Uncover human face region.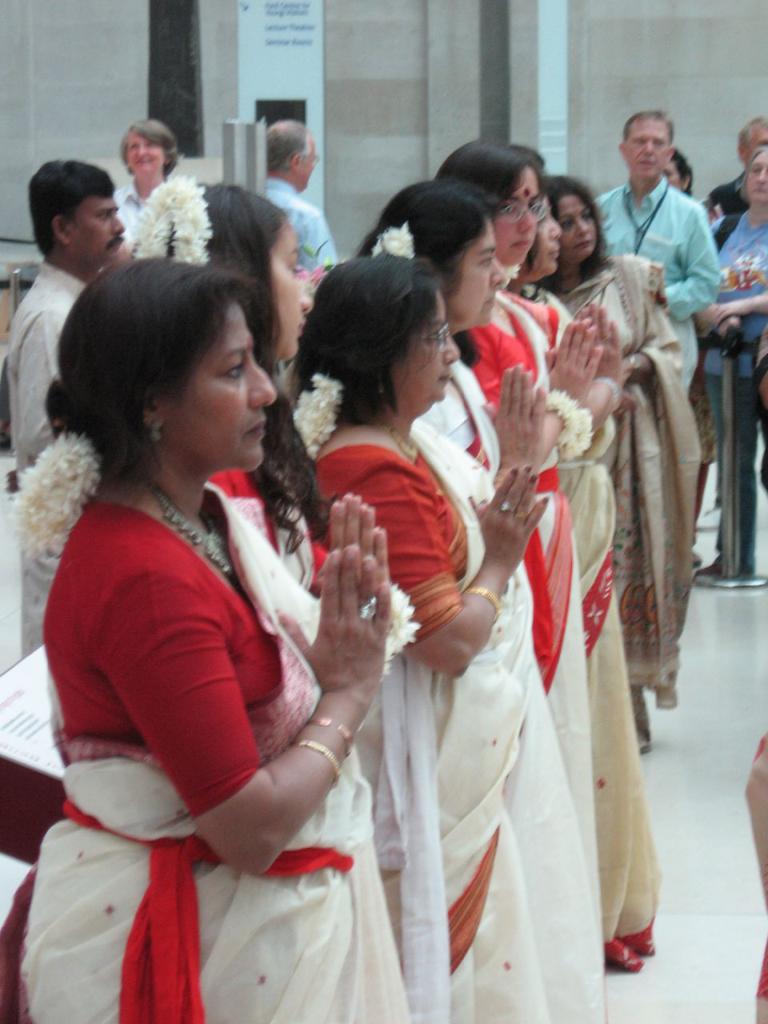
Uncovered: 630,119,663,177.
